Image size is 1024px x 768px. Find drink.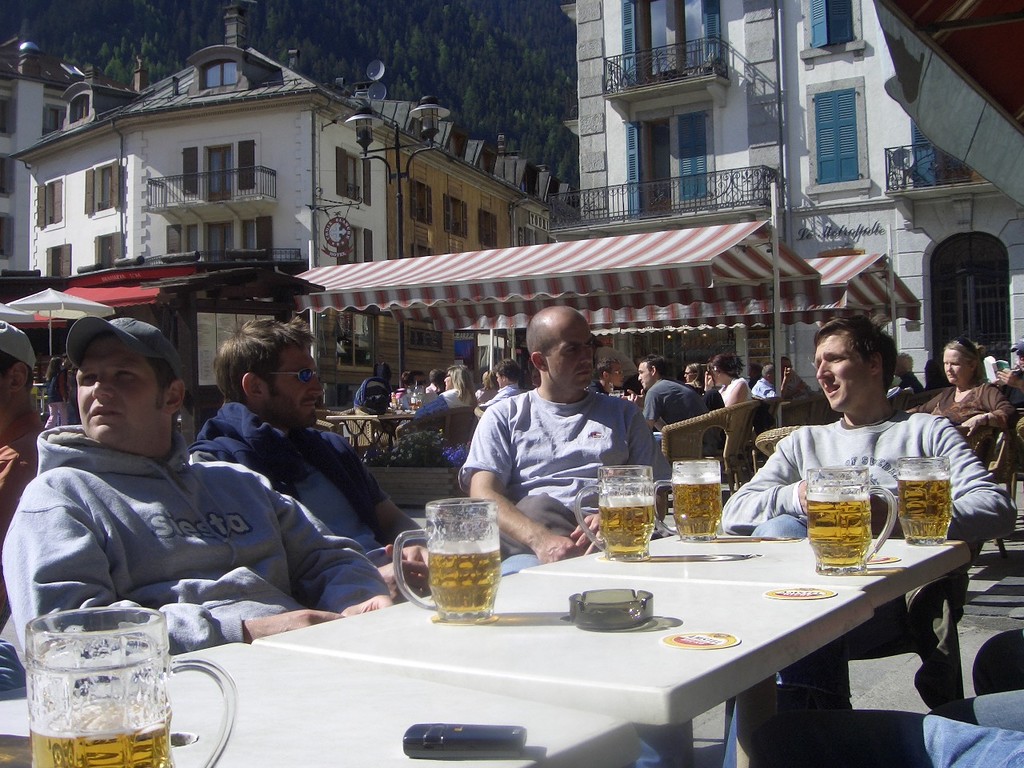
[x1=29, y1=709, x2=175, y2=767].
